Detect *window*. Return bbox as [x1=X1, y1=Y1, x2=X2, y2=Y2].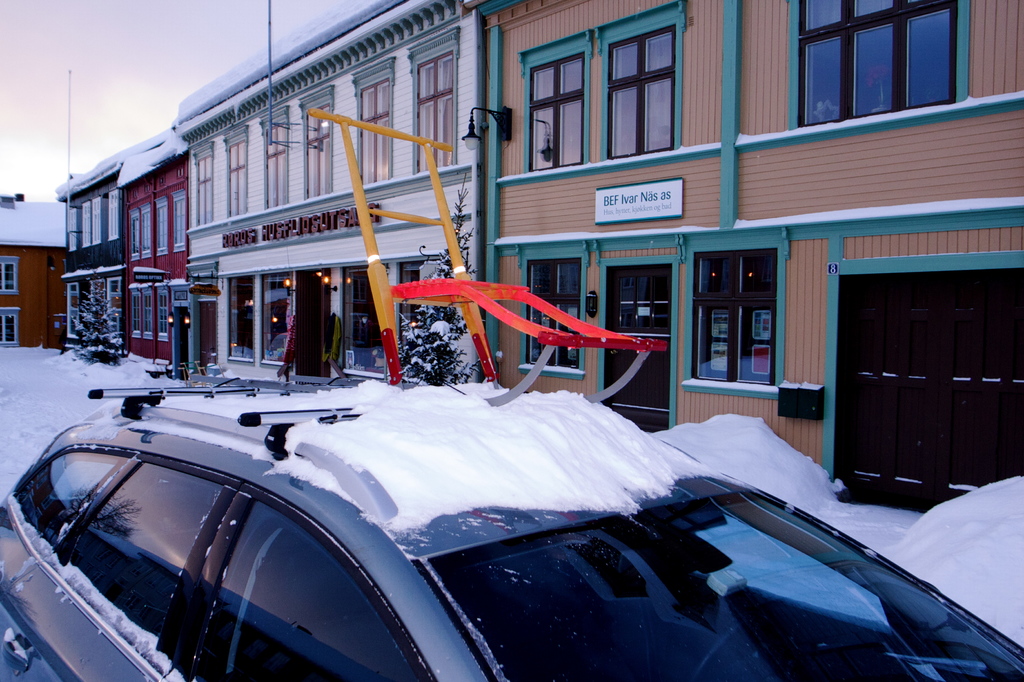
[x1=63, y1=467, x2=225, y2=648].
